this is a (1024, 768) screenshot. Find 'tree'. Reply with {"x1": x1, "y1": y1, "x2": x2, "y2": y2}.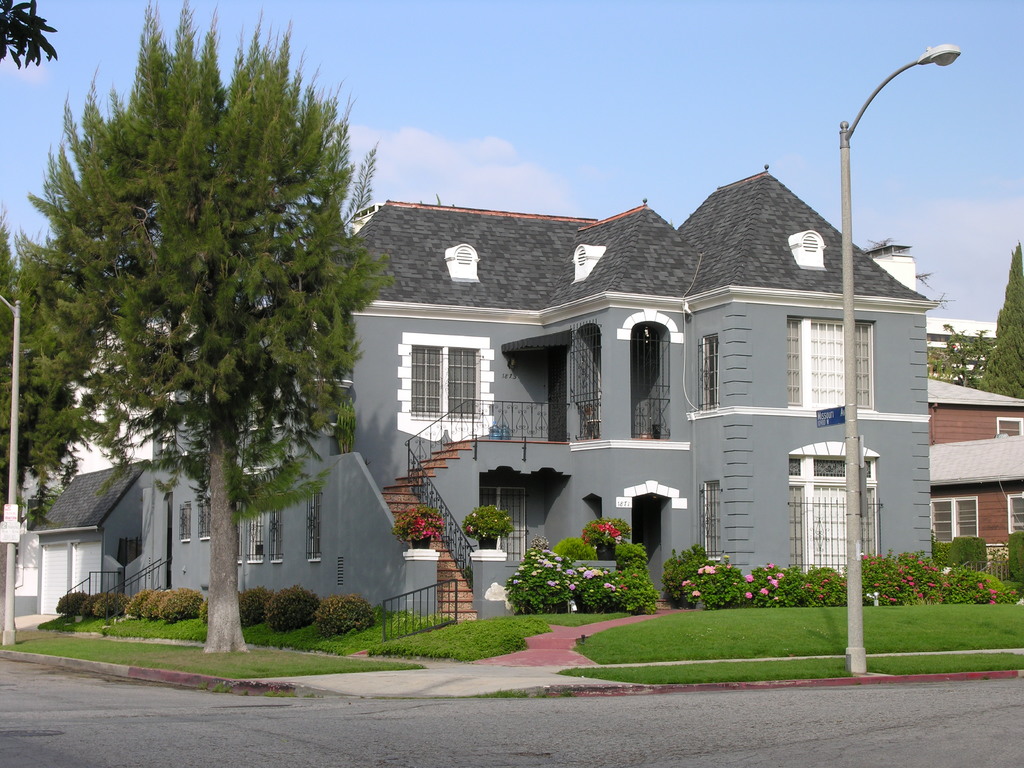
{"x1": 0, "y1": 0, "x2": 60, "y2": 73}.
